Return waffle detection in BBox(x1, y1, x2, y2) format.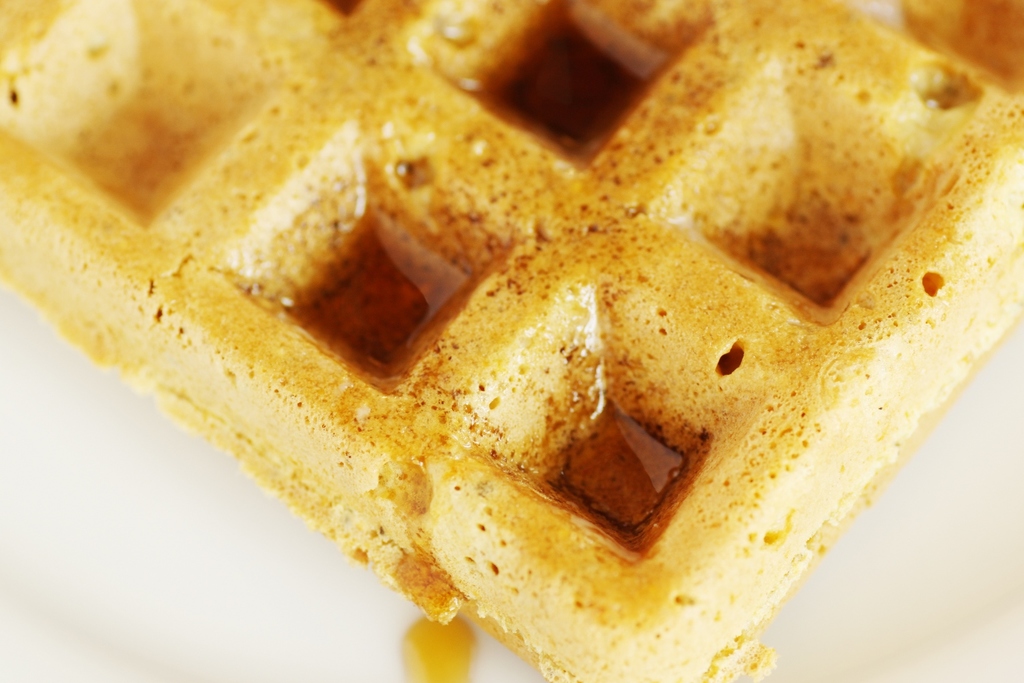
BBox(0, 0, 1023, 682).
